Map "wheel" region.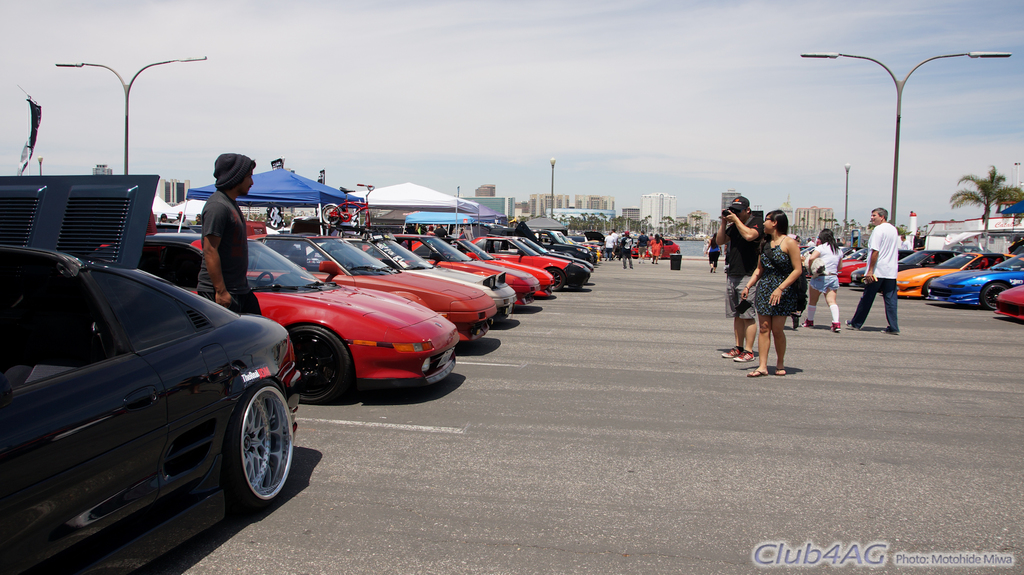
Mapped to {"x1": 548, "y1": 267, "x2": 563, "y2": 290}.
